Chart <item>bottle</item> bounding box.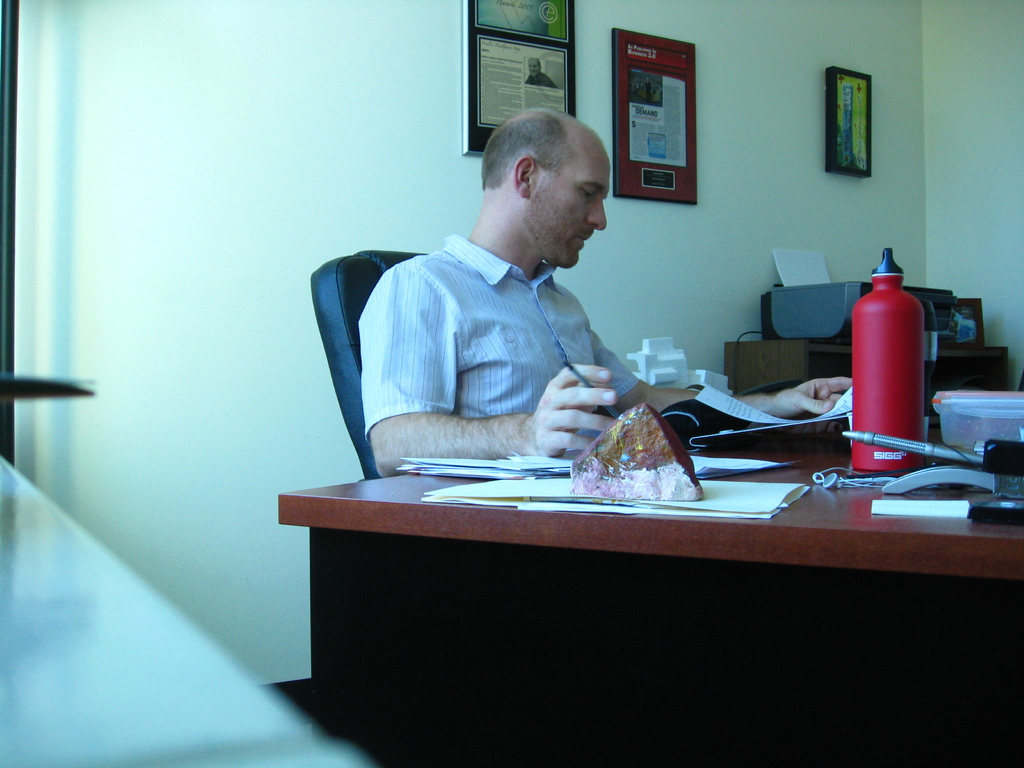
Charted: (left=853, top=243, right=943, bottom=465).
